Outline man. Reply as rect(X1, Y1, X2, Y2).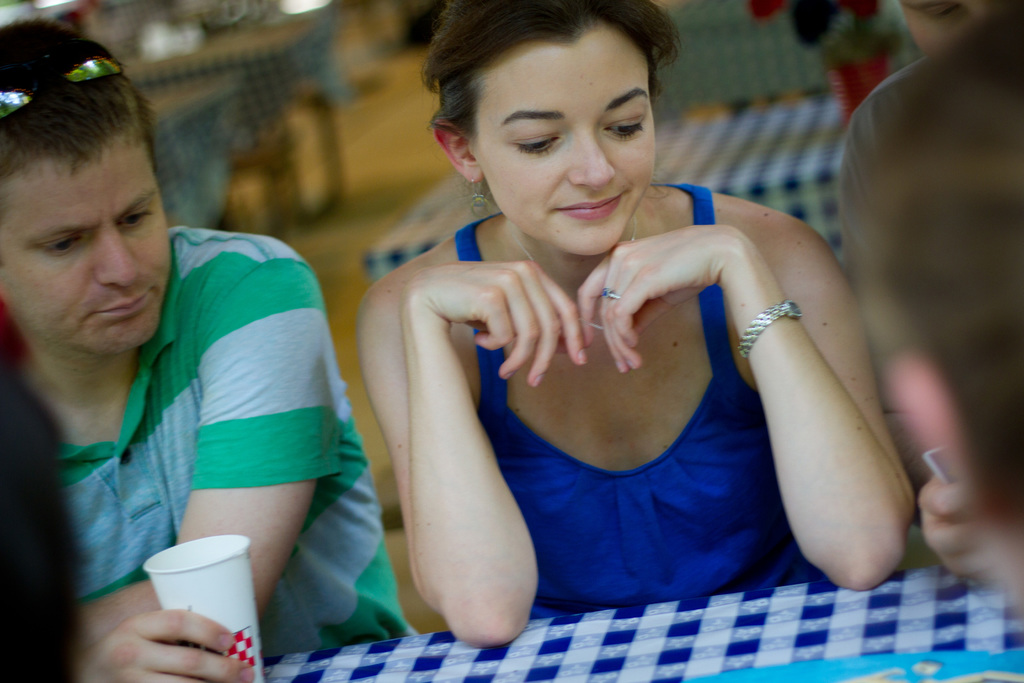
rect(0, 21, 417, 682).
